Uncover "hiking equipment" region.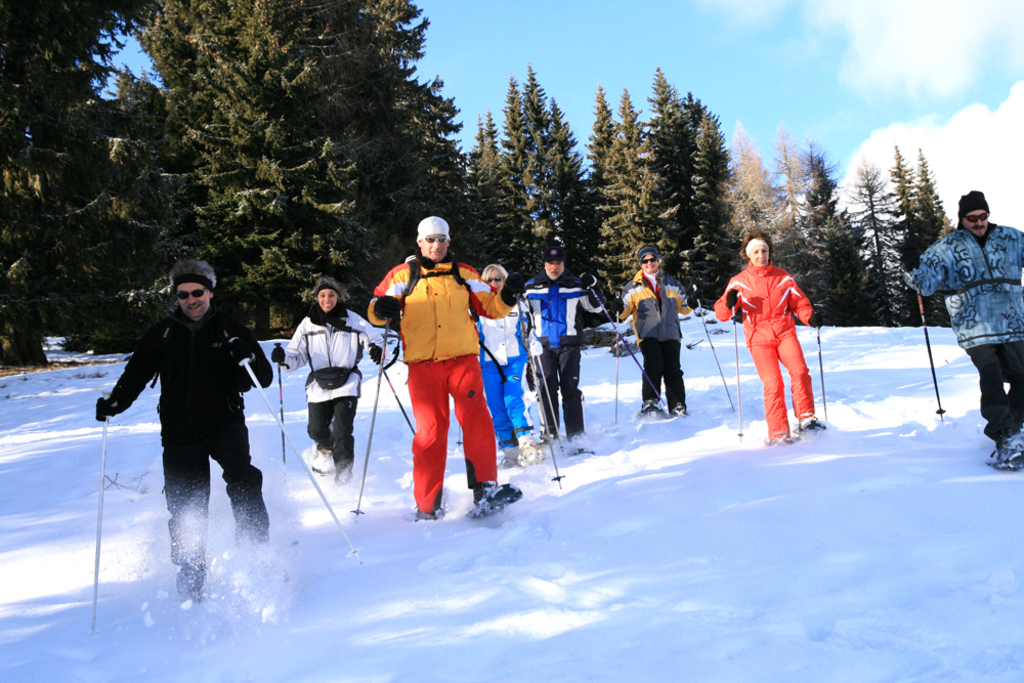
Uncovered: locate(616, 308, 622, 428).
